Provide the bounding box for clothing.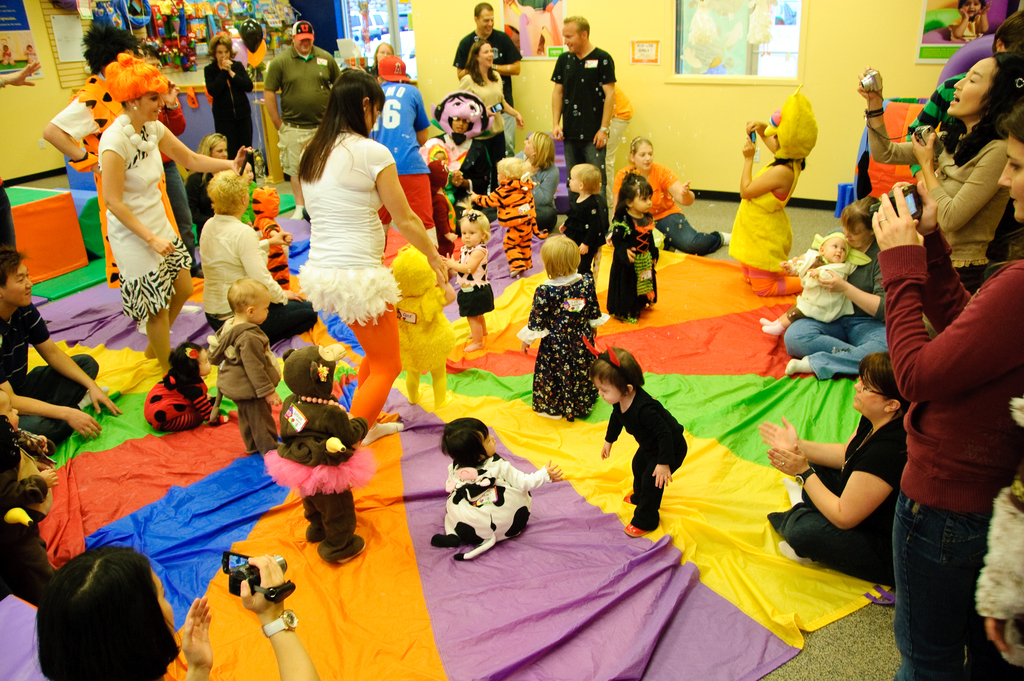
x1=977, y1=475, x2=1023, y2=670.
